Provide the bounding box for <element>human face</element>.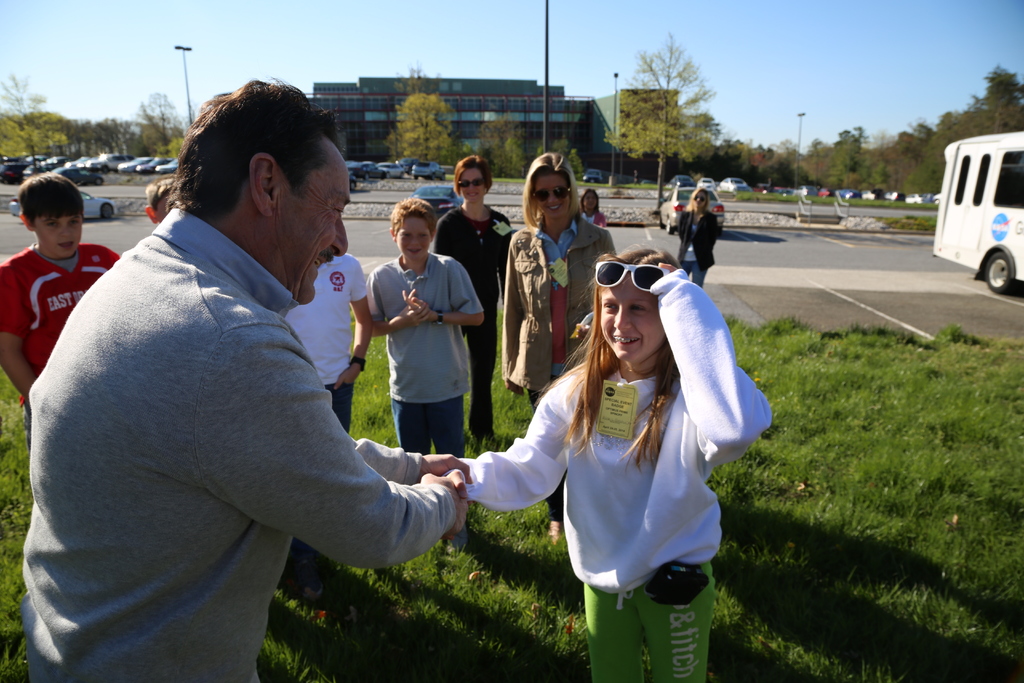
detection(274, 142, 351, 309).
